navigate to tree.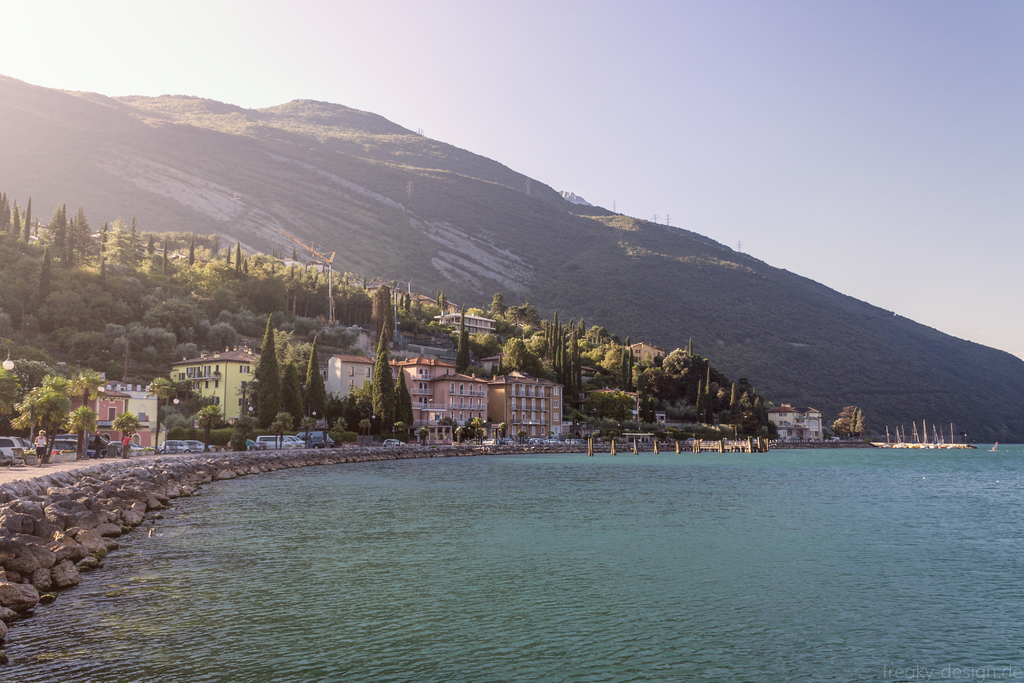
Navigation target: (x1=67, y1=368, x2=104, y2=458).
